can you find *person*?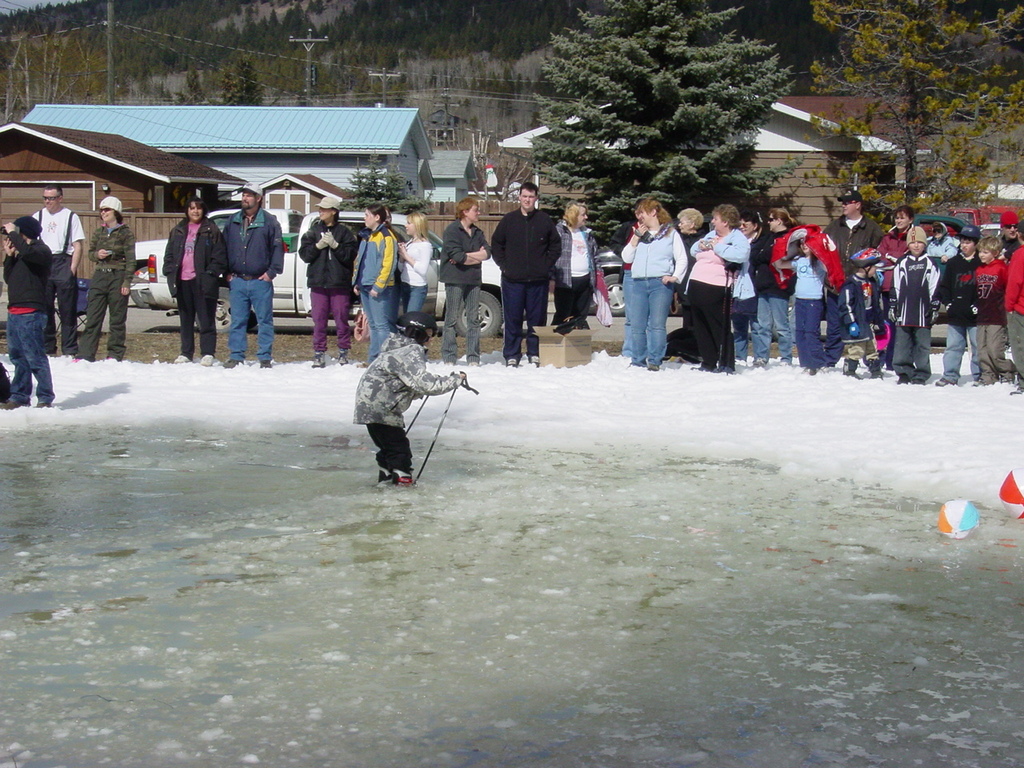
Yes, bounding box: [x1=0, y1=214, x2=54, y2=408].
